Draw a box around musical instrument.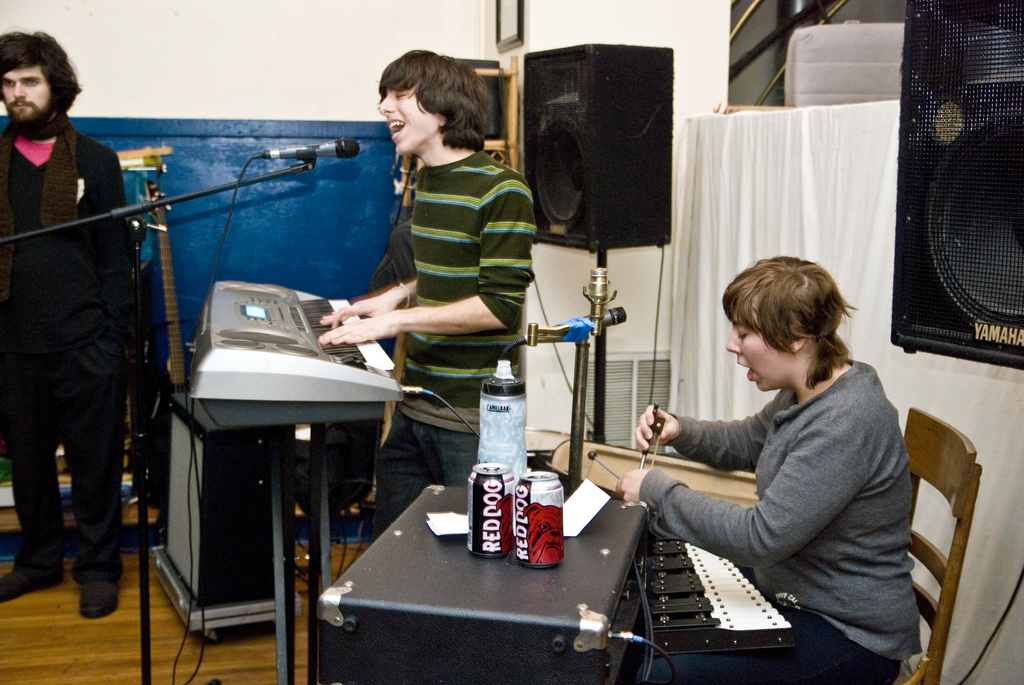
x1=122 y1=175 x2=202 y2=503.
